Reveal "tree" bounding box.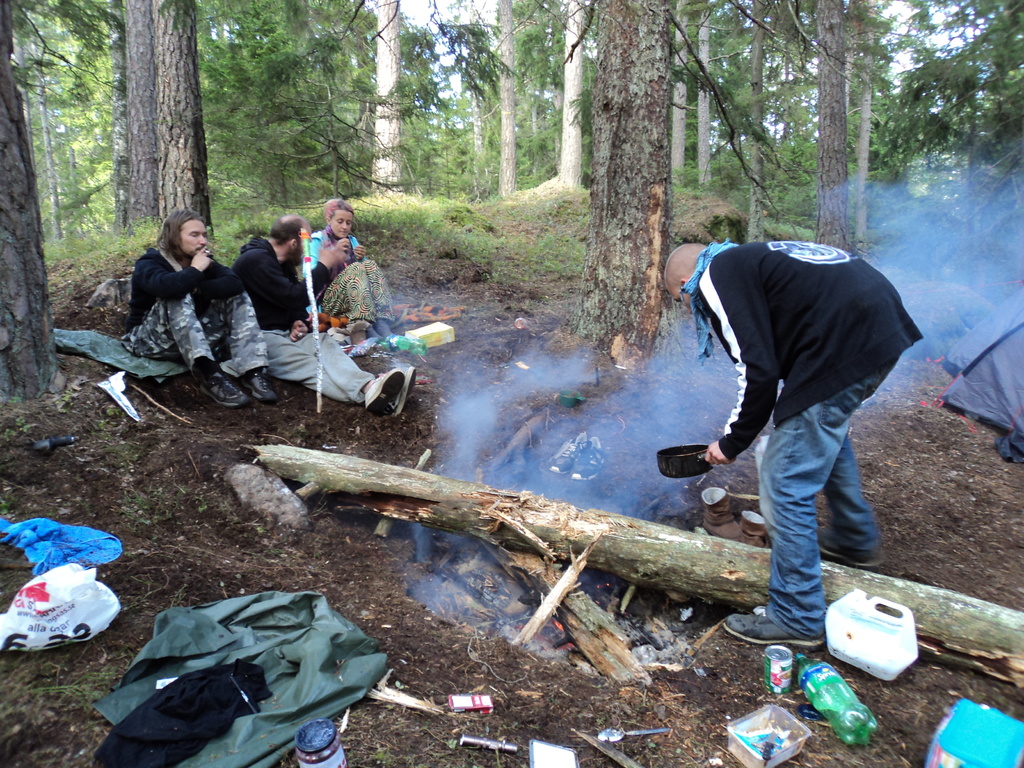
Revealed: [535,3,591,193].
